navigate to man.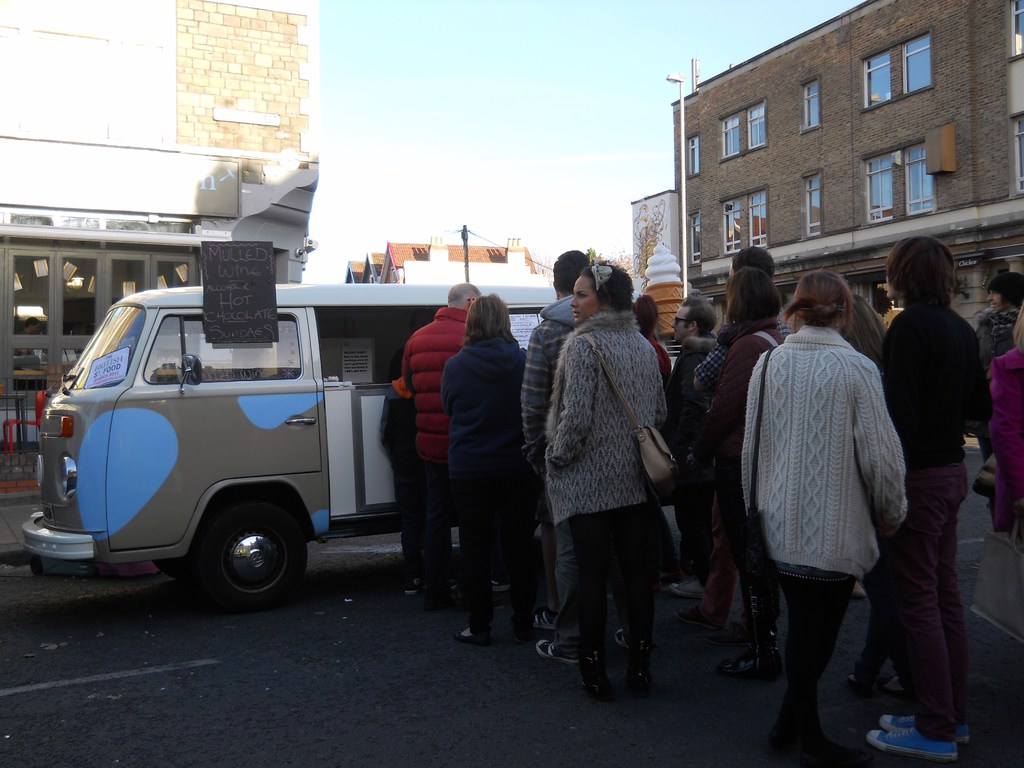
Navigation target: region(516, 250, 588, 631).
